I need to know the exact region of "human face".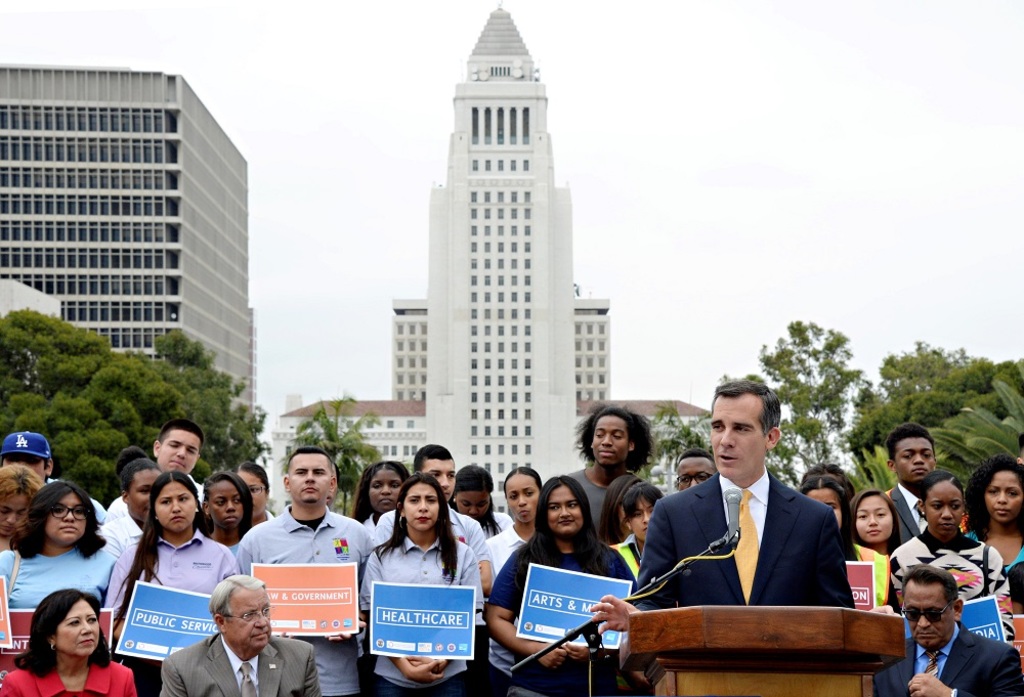
Region: [891, 435, 935, 483].
